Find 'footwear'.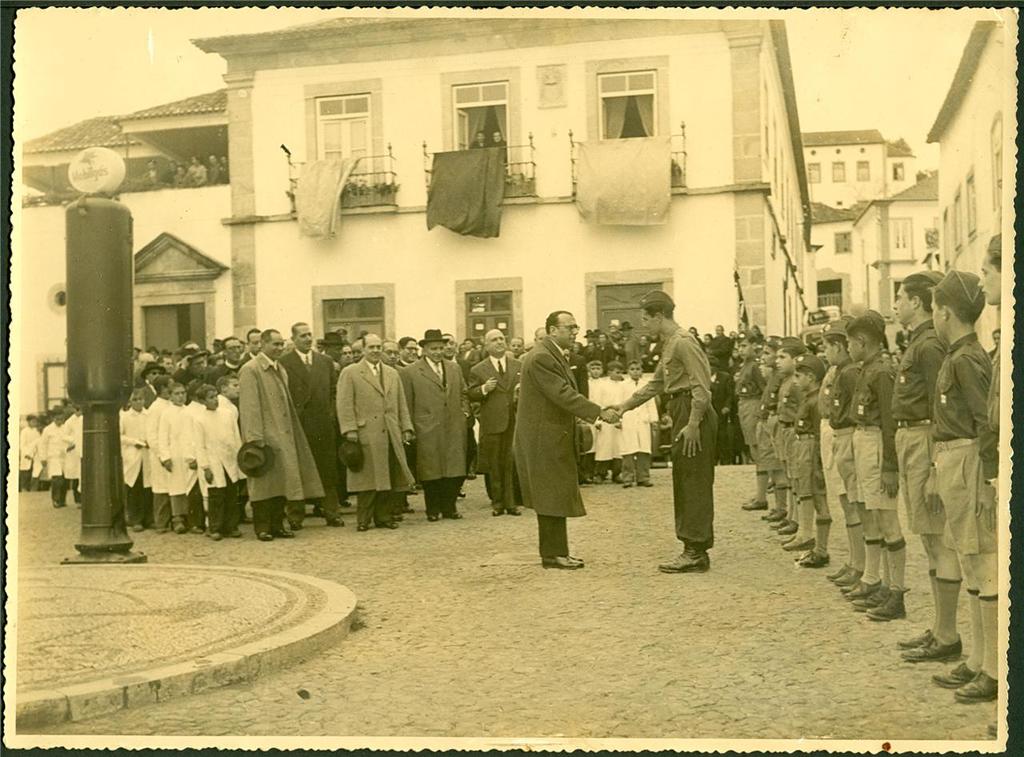
box=[56, 474, 64, 486].
